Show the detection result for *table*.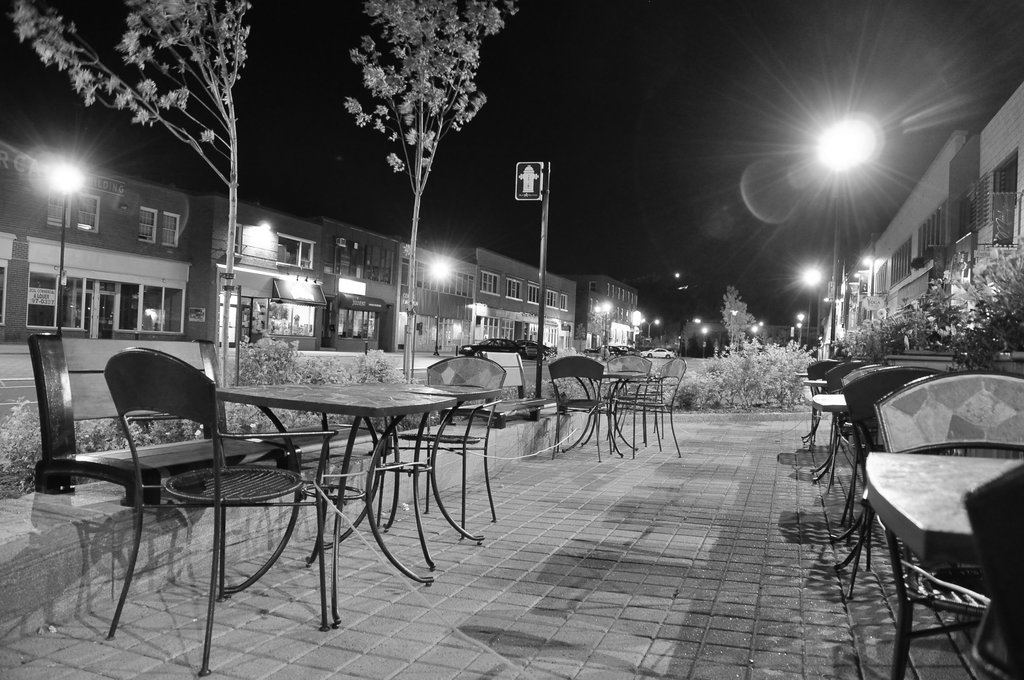
crop(585, 361, 654, 457).
